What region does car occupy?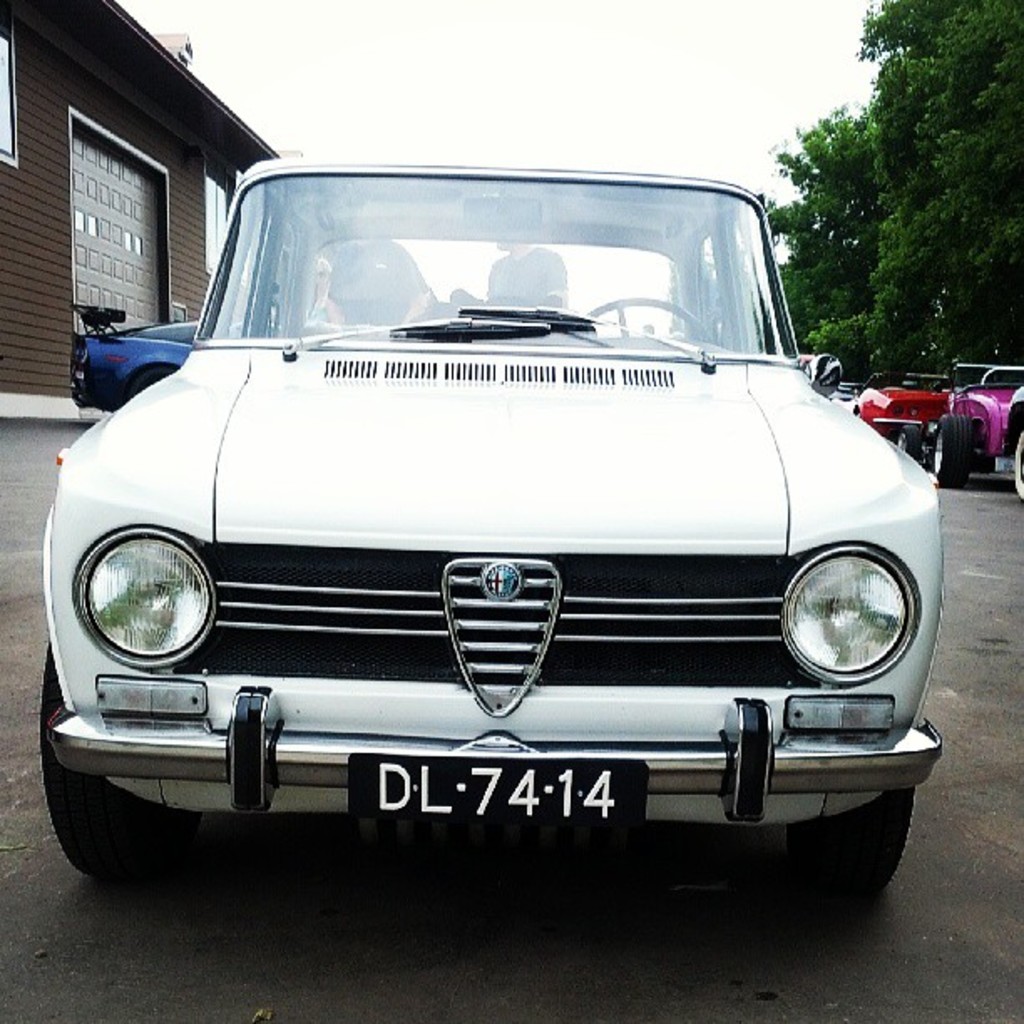
box=[32, 156, 967, 910].
